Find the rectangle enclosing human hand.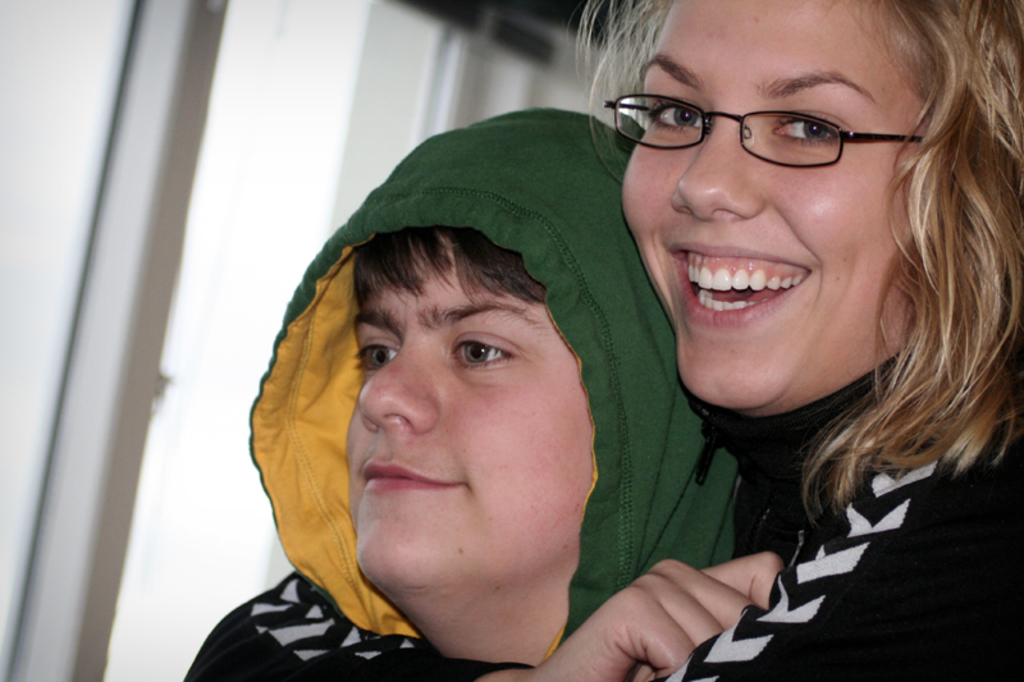
bbox(582, 553, 799, 672).
